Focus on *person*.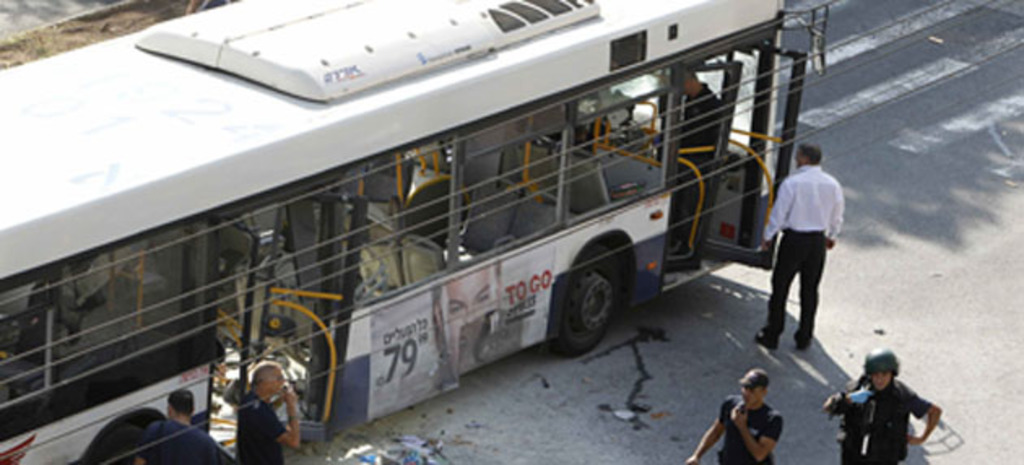
Focused at [left=826, top=350, right=952, bottom=463].
